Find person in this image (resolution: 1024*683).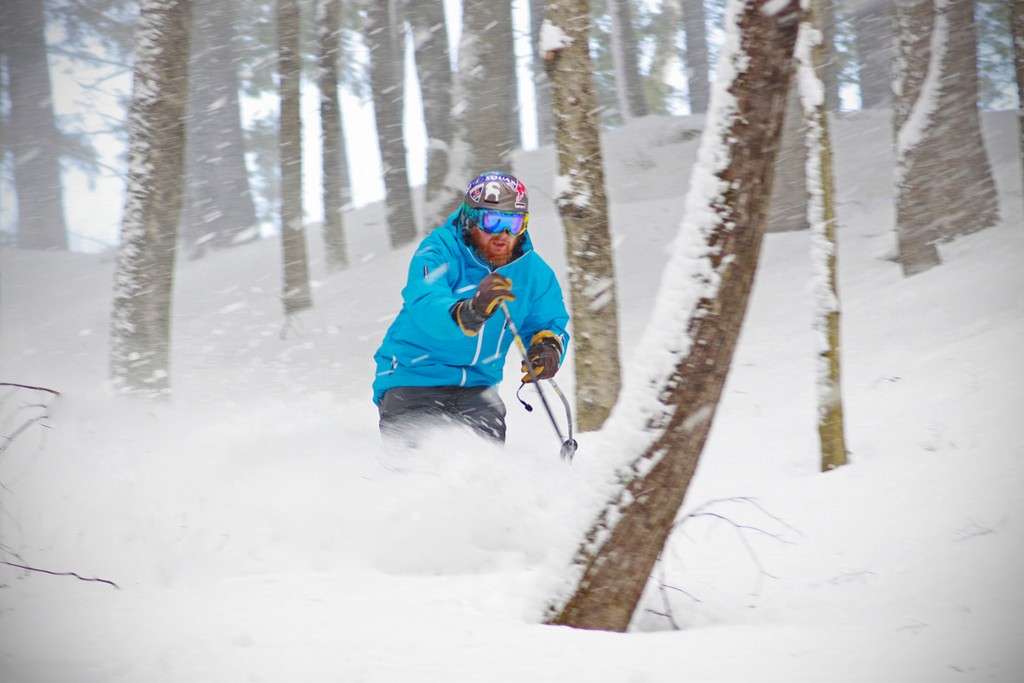
detection(376, 184, 569, 475).
